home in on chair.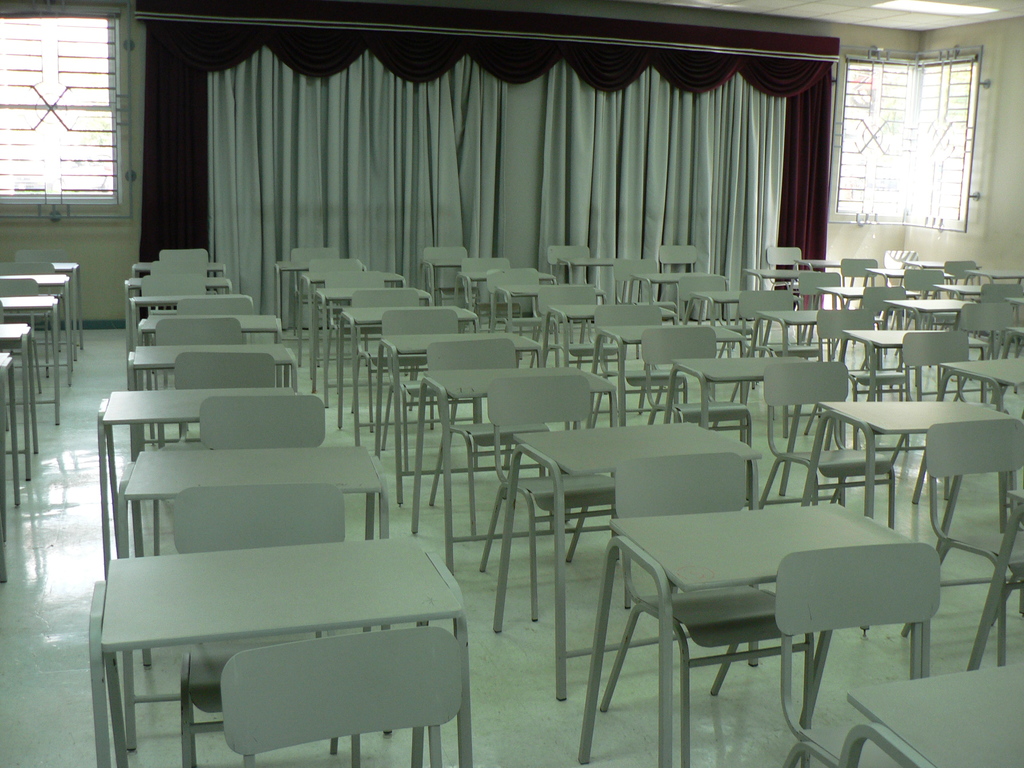
Homed in at x1=477, y1=374, x2=632, y2=625.
